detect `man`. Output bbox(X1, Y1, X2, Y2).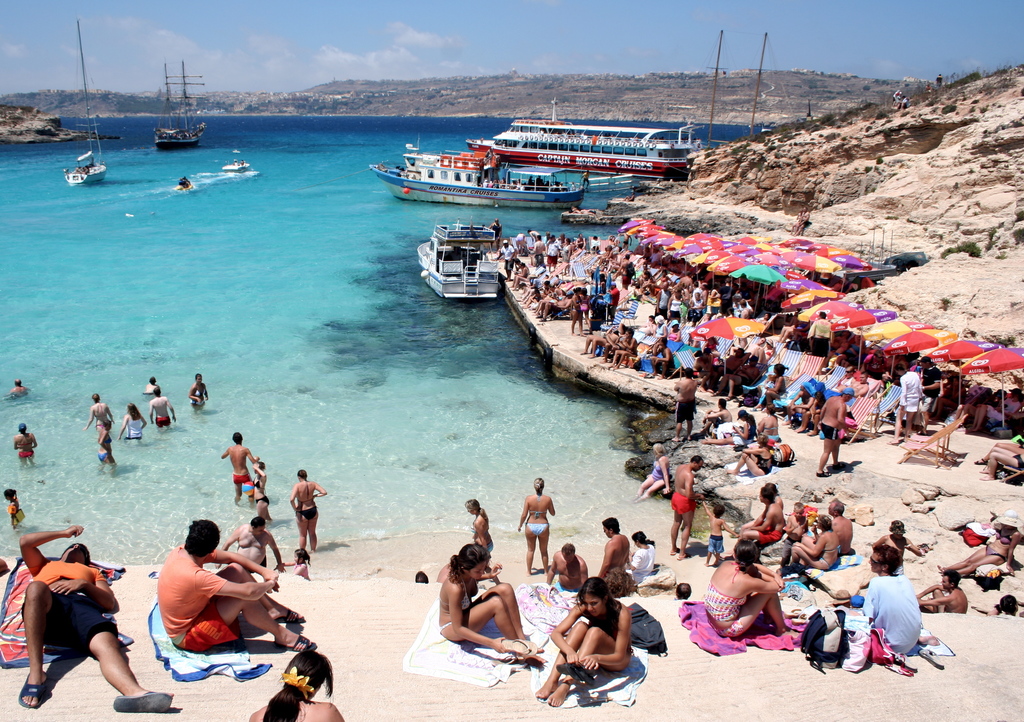
bbox(817, 384, 854, 474).
